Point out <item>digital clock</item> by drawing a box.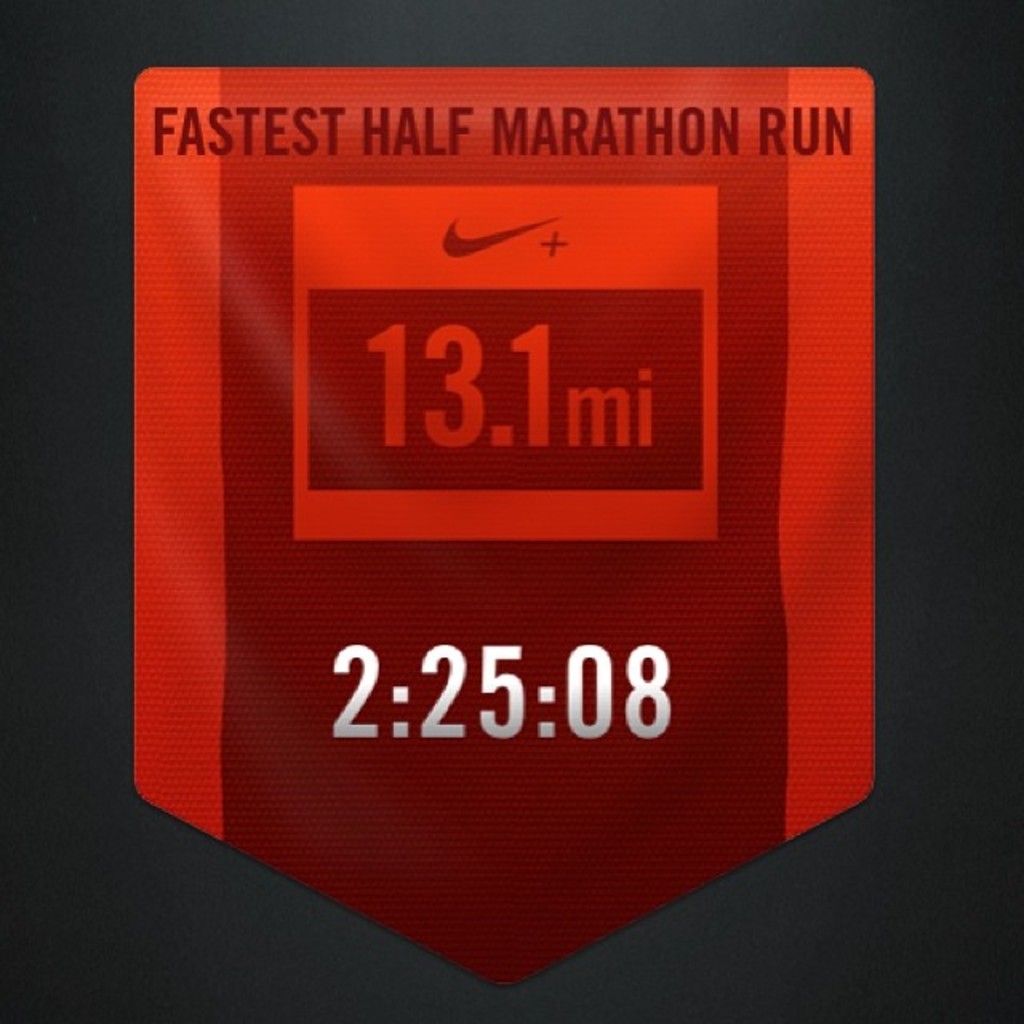
left=310, top=611, right=685, bottom=755.
